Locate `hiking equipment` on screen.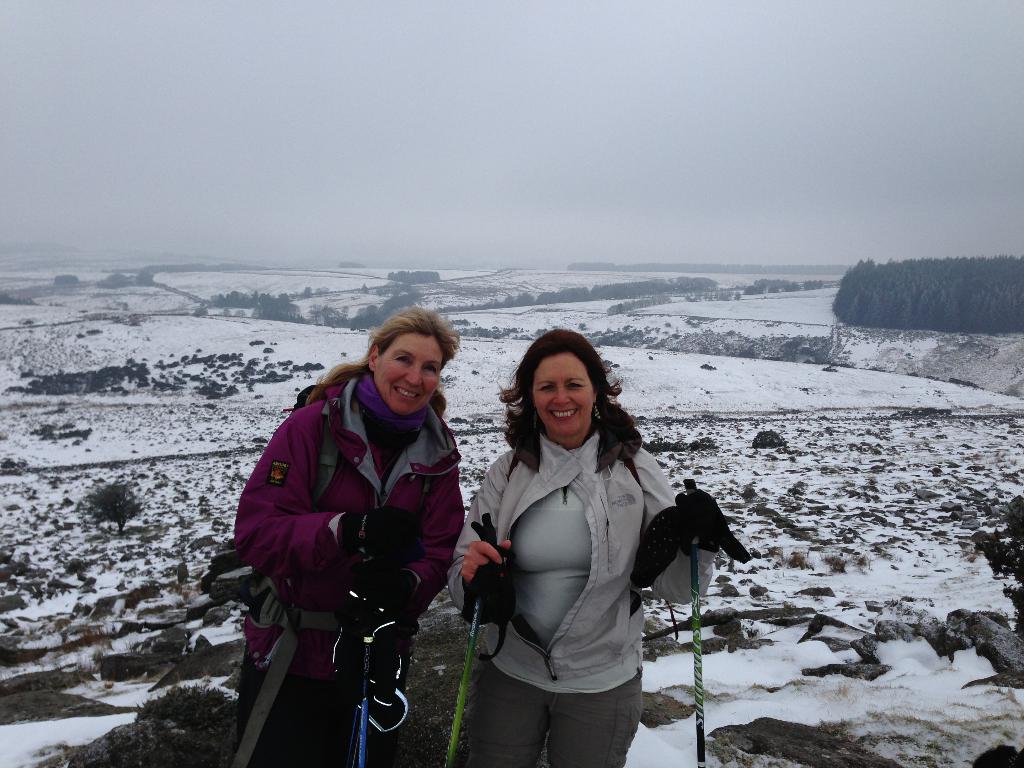
On screen at locate(335, 503, 419, 566).
